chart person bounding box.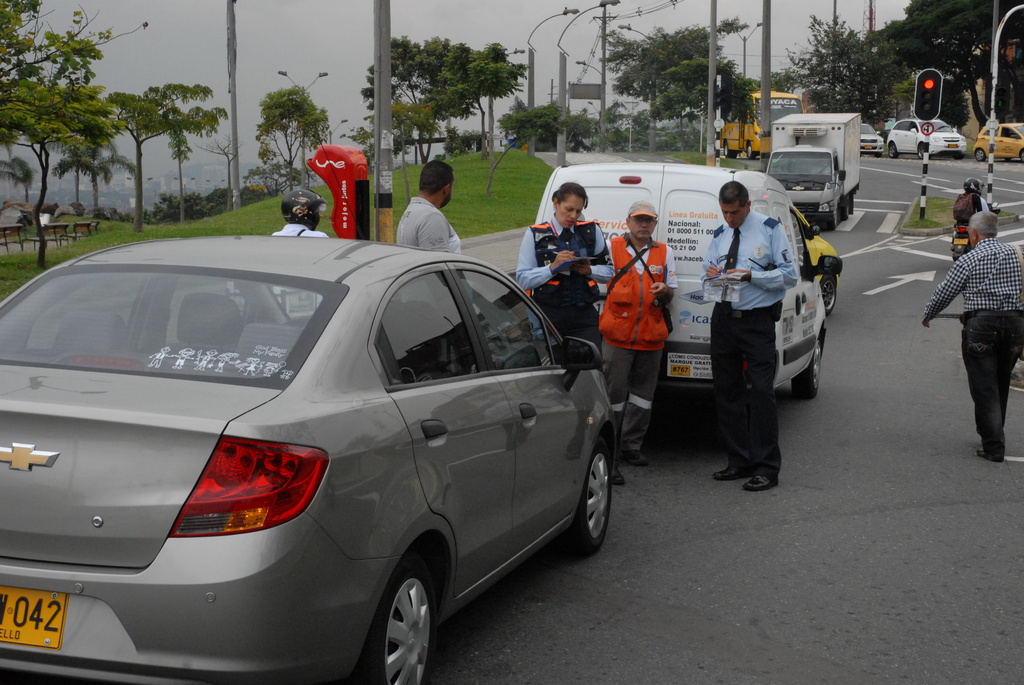
Charted: box=[392, 160, 464, 266].
